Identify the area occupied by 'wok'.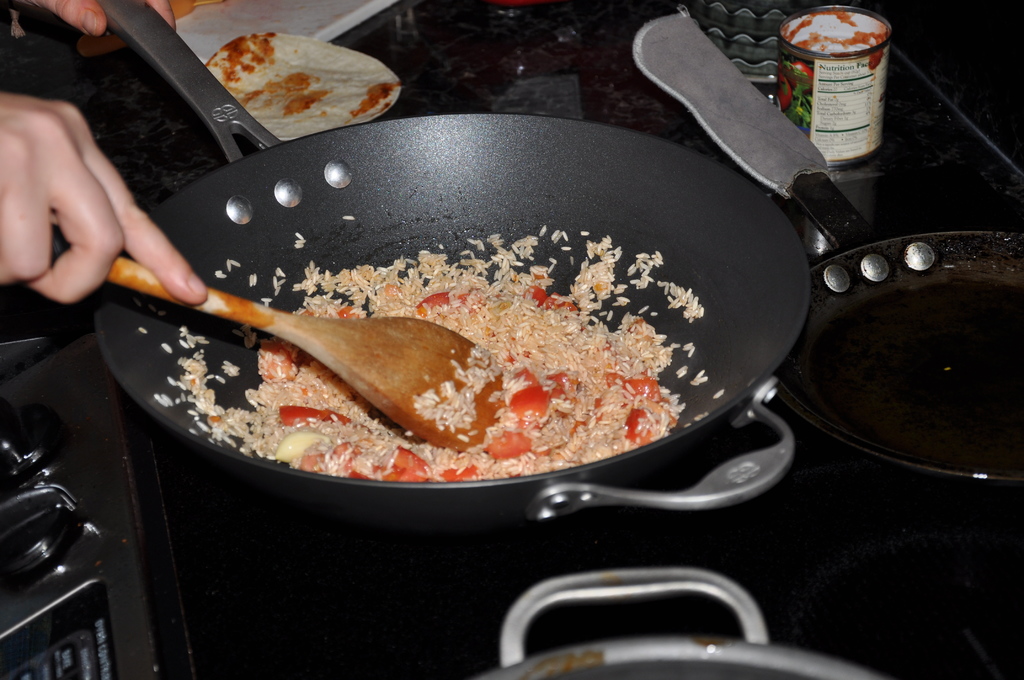
Area: pyautogui.locateOnScreen(623, 3, 1023, 495).
